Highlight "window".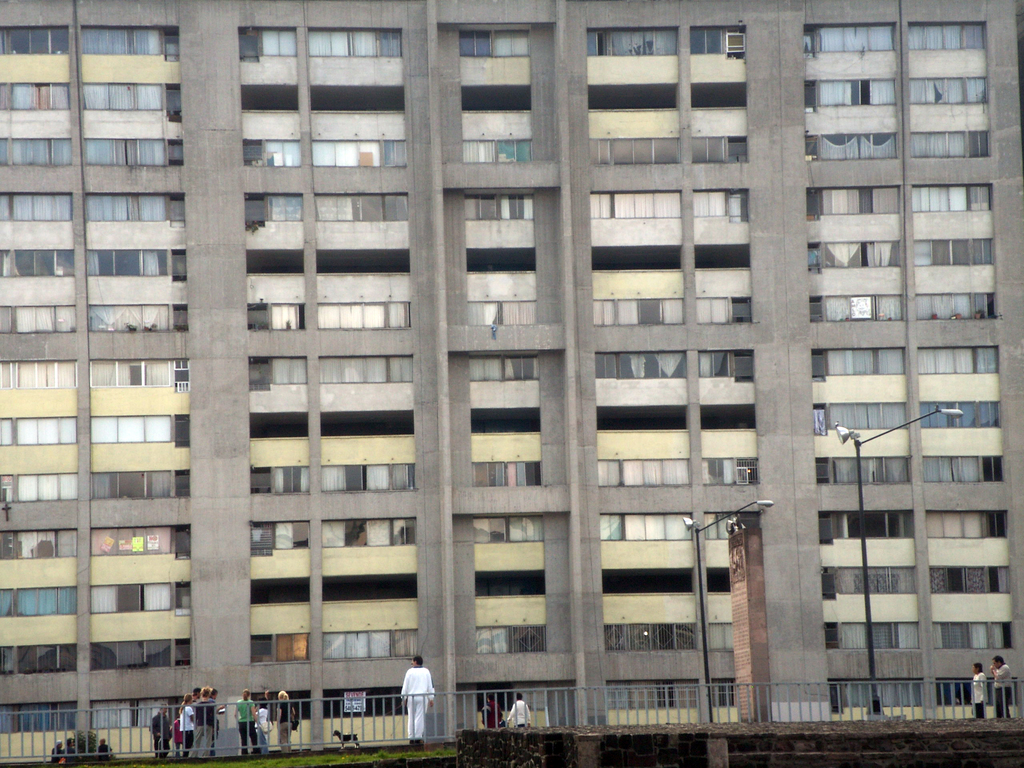
Highlighted region: {"left": 586, "top": 29, "right": 676, "bottom": 55}.
